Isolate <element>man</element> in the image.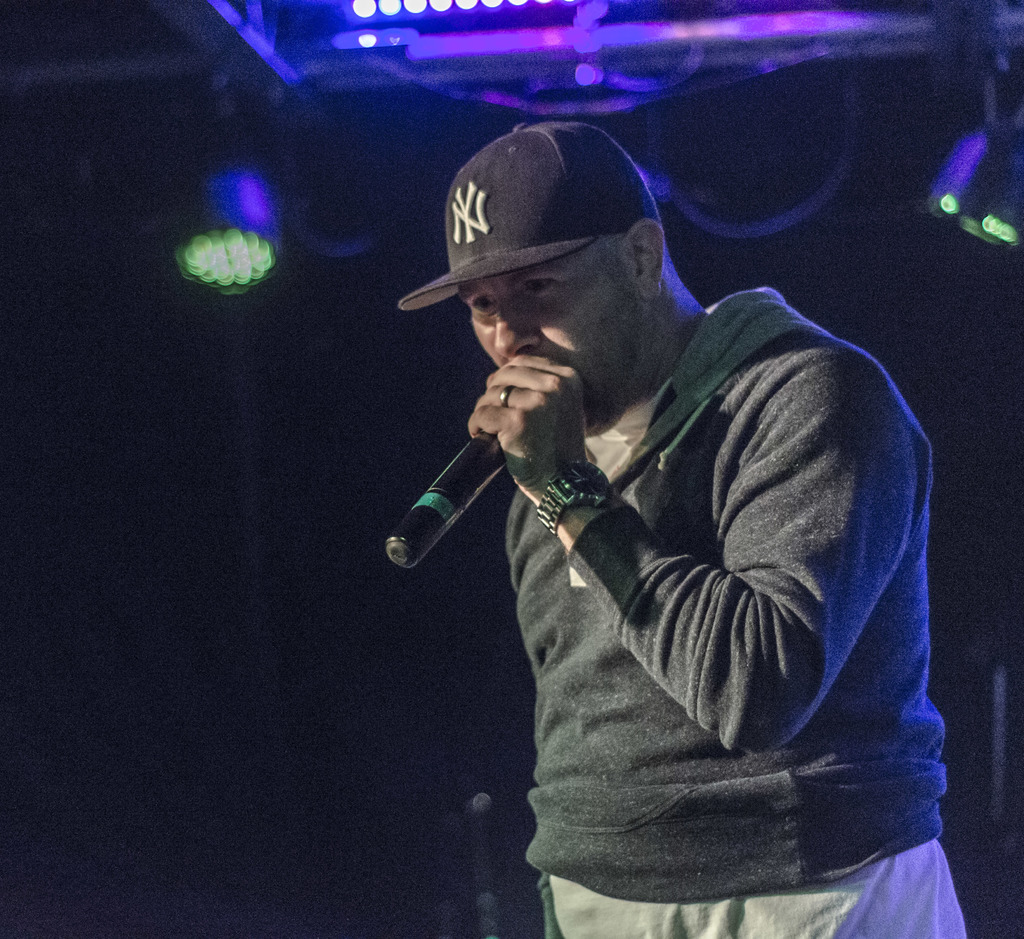
Isolated region: x1=329, y1=92, x2=963, y2=938.
